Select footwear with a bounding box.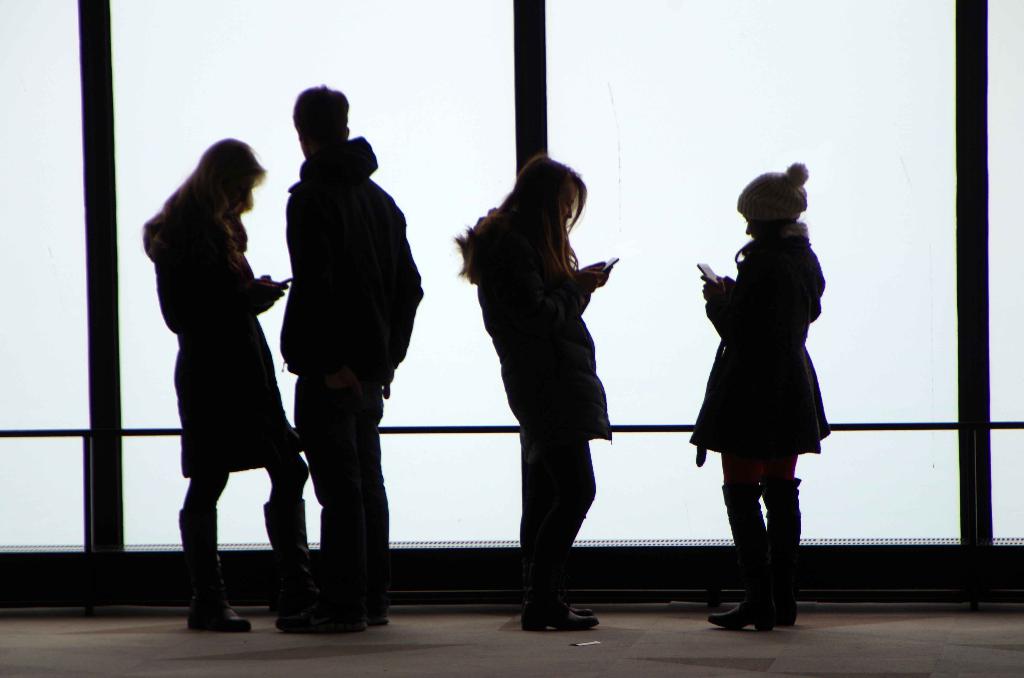
370 615 391 626.
